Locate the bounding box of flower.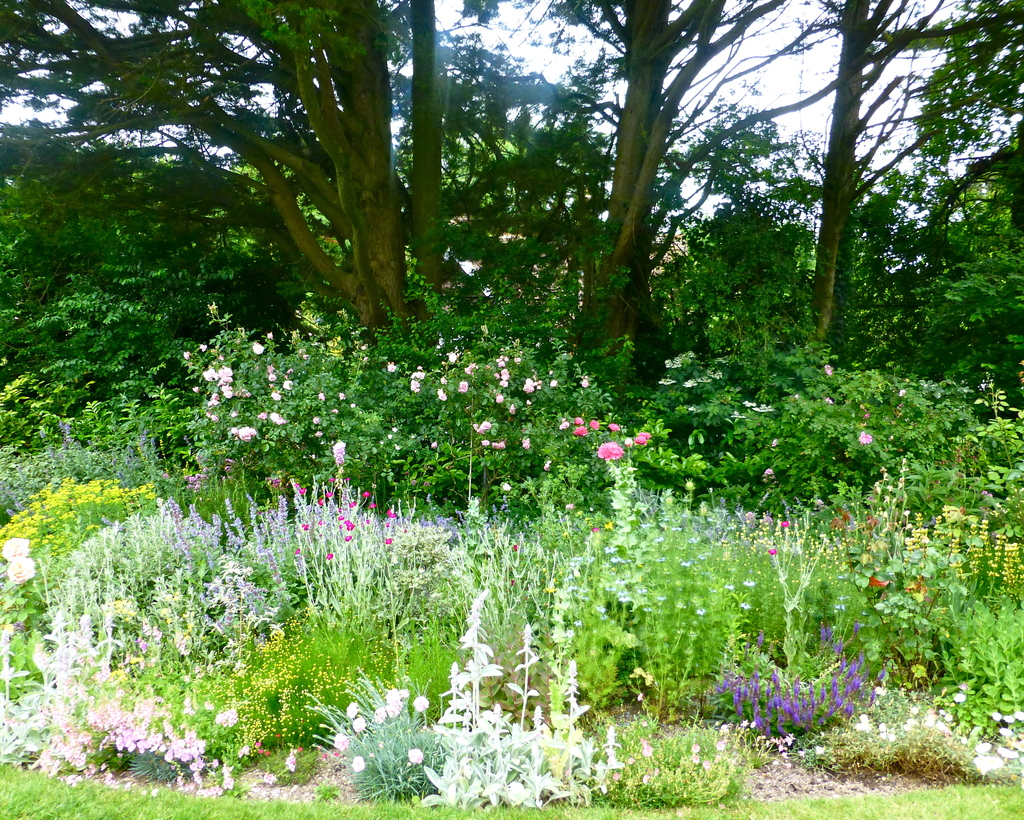
Bounding box: (251, 342, 266, 356).
